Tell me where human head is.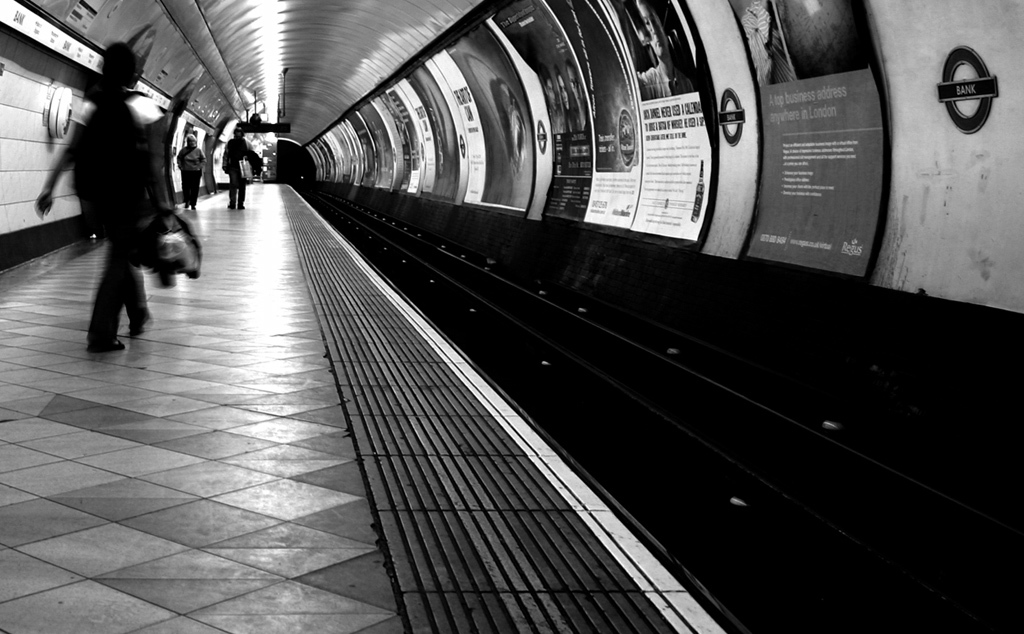
human head is at (x1=554, y1=67, x2=566, y2=109).
